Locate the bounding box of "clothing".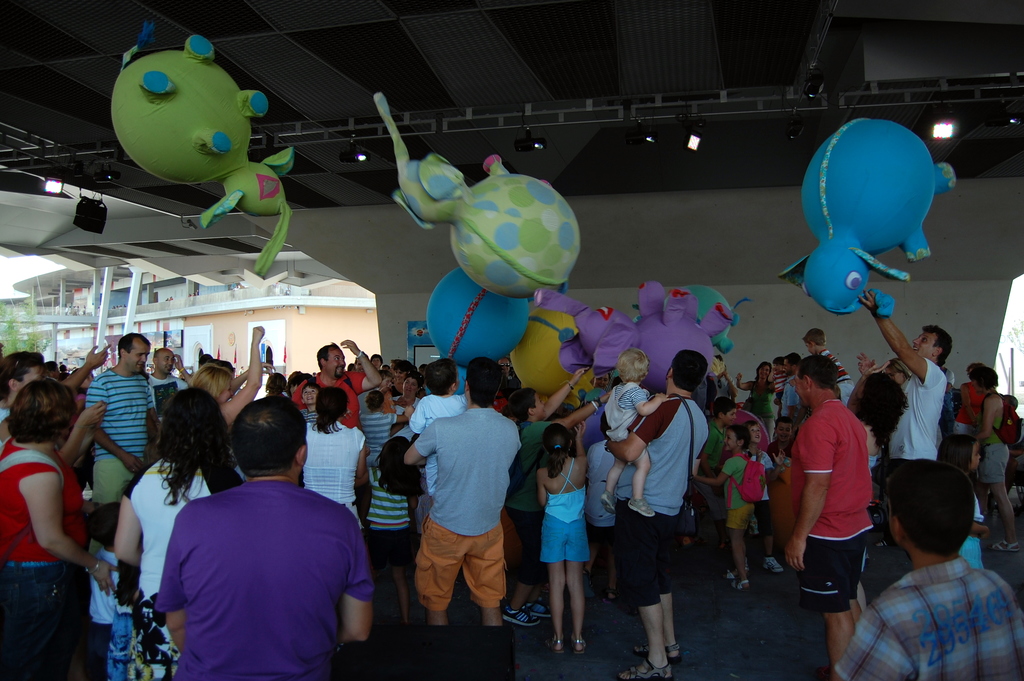
Bounding box: bbox=[726, 439, 765, 530].
